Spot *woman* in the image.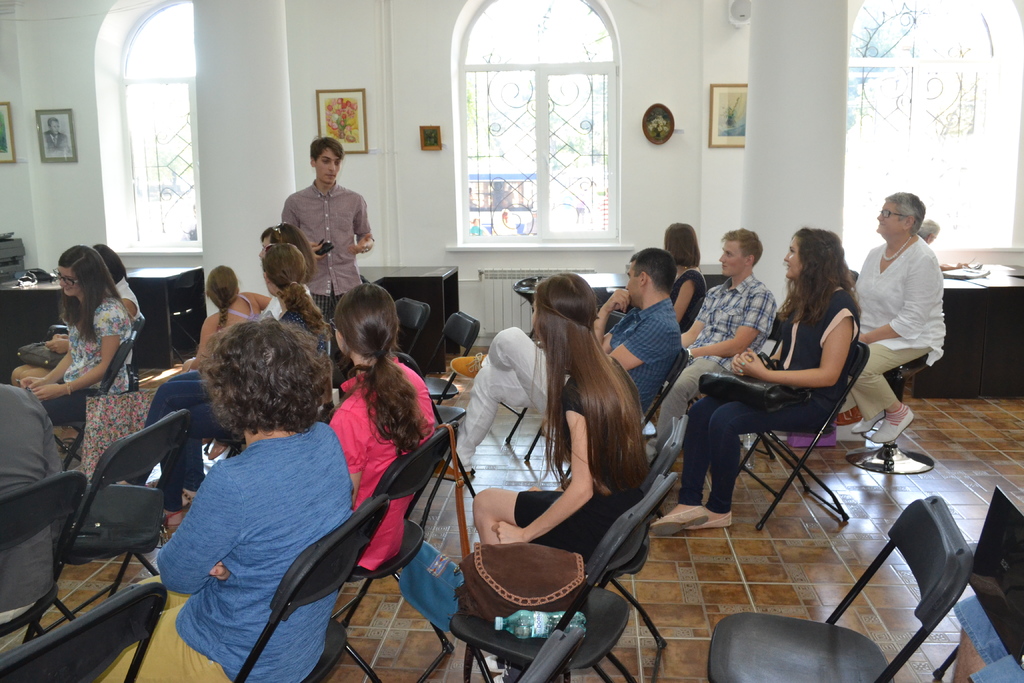
*woman* found at 468,272,652,682.
